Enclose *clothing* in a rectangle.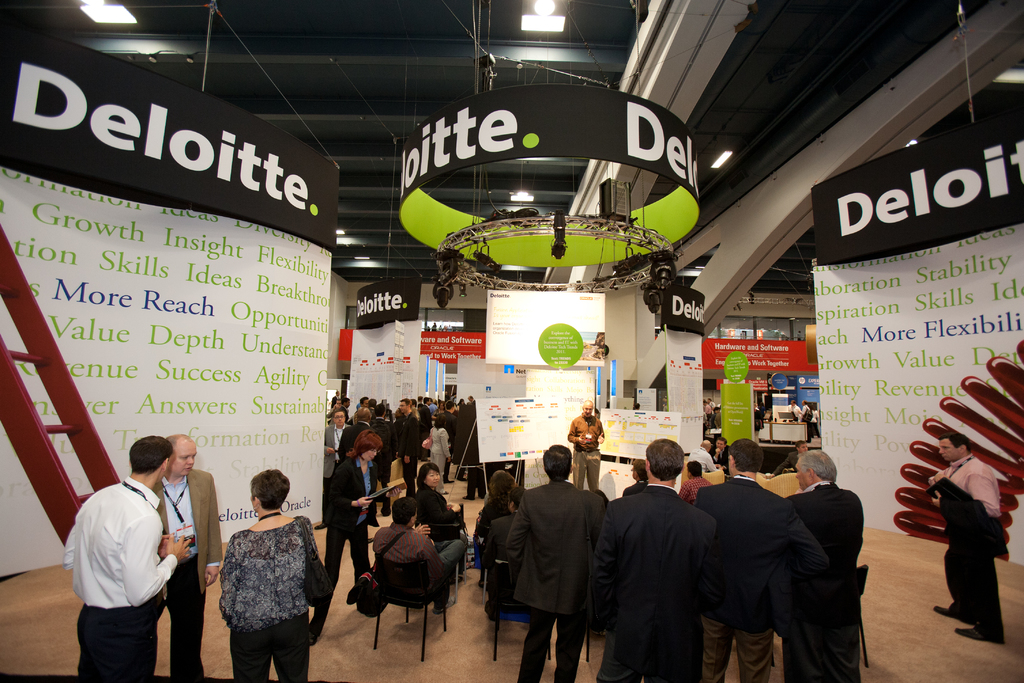
BBox(770, 451, 806, 472).
